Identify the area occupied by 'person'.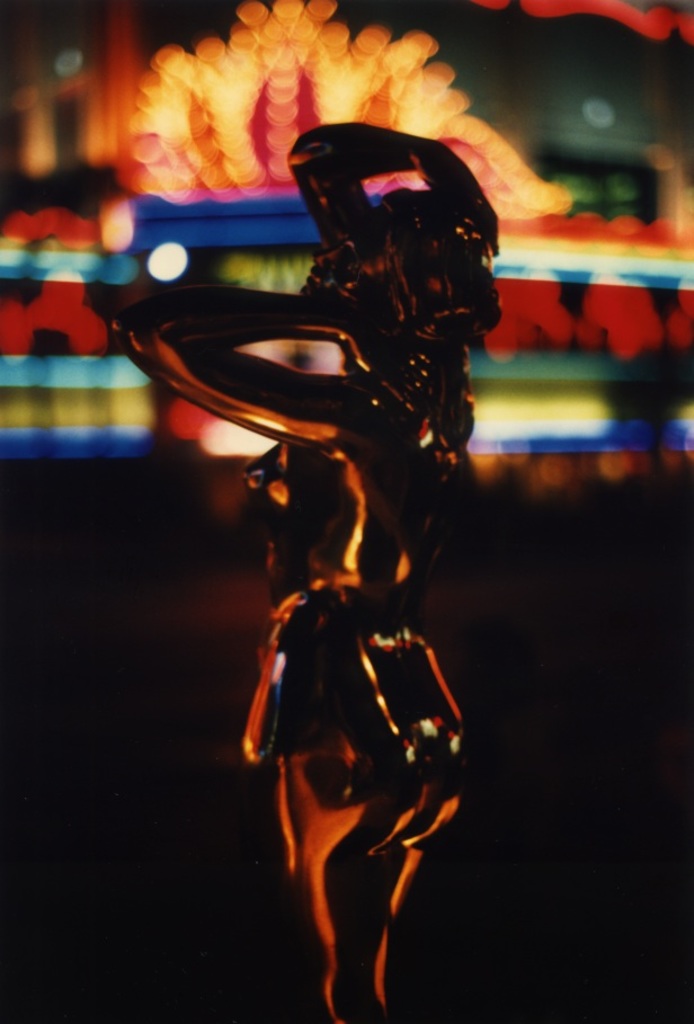
Area: detection(107, 124, 502, 1023).
